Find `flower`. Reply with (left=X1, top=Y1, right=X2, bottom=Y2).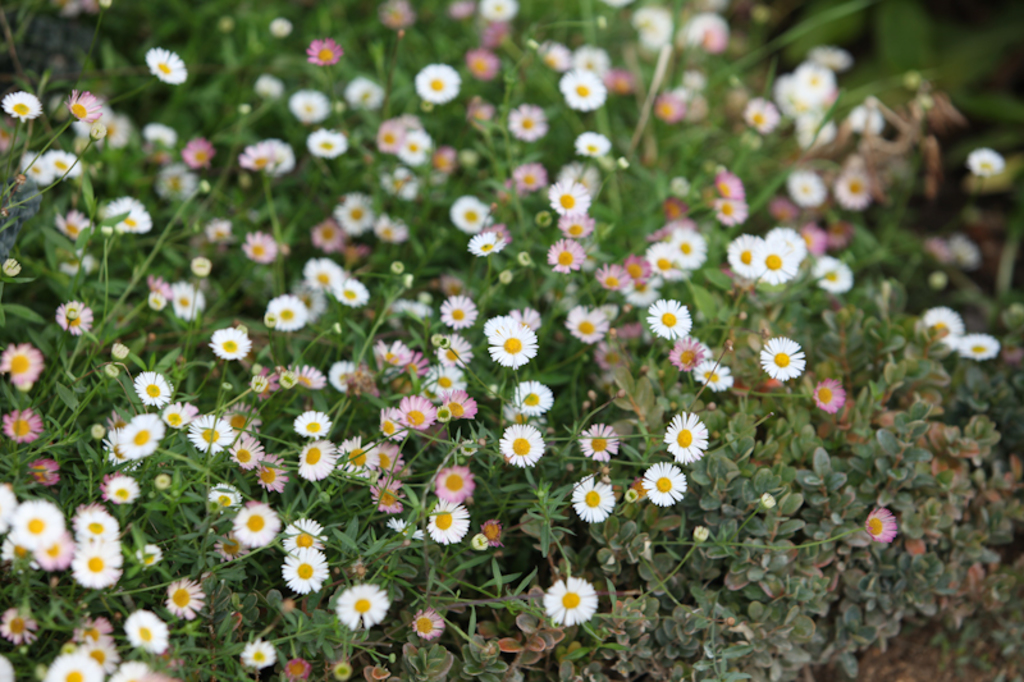
(left=310, top=38, right=346, bottom=68).
